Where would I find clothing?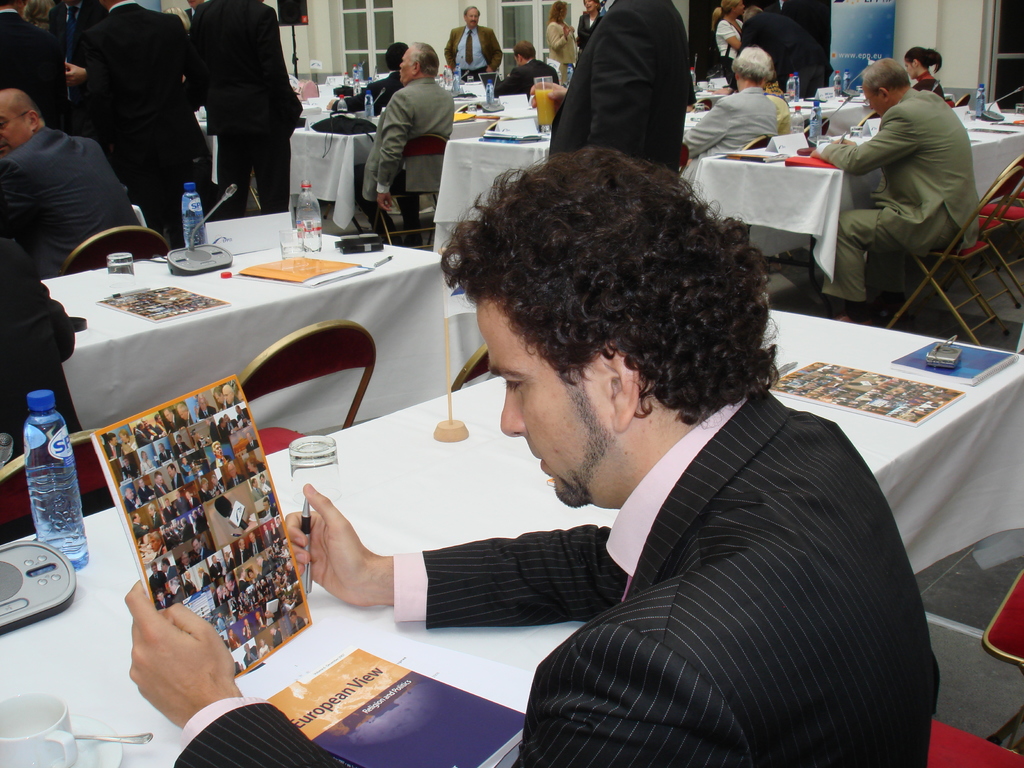
At l=175, t=378, r=947, b=767.
